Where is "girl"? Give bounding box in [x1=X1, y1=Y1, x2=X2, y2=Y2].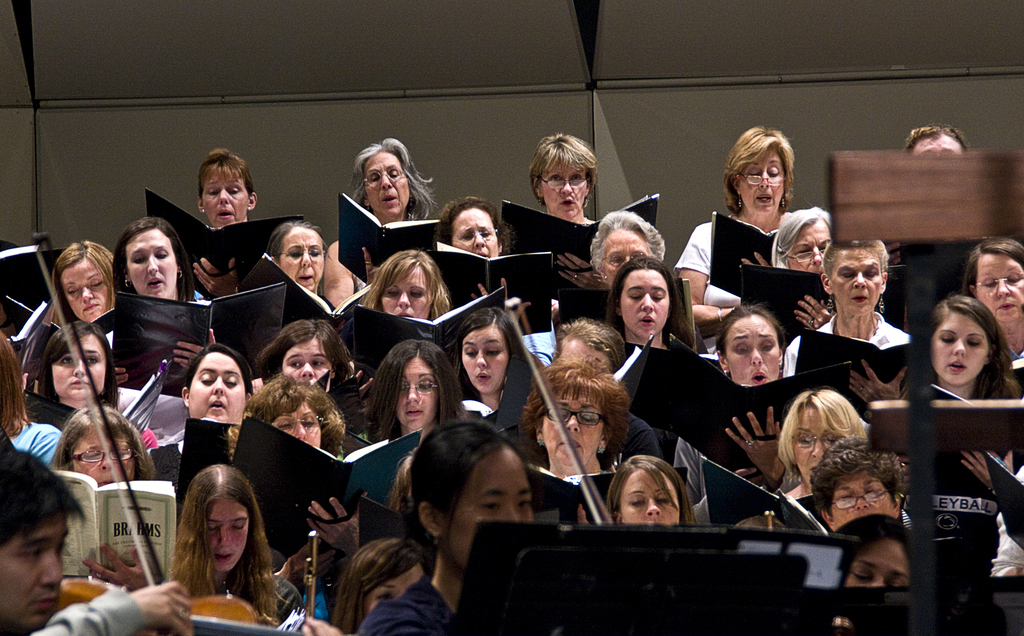
[x1=364, y1=328, x2=454, y2=454].
